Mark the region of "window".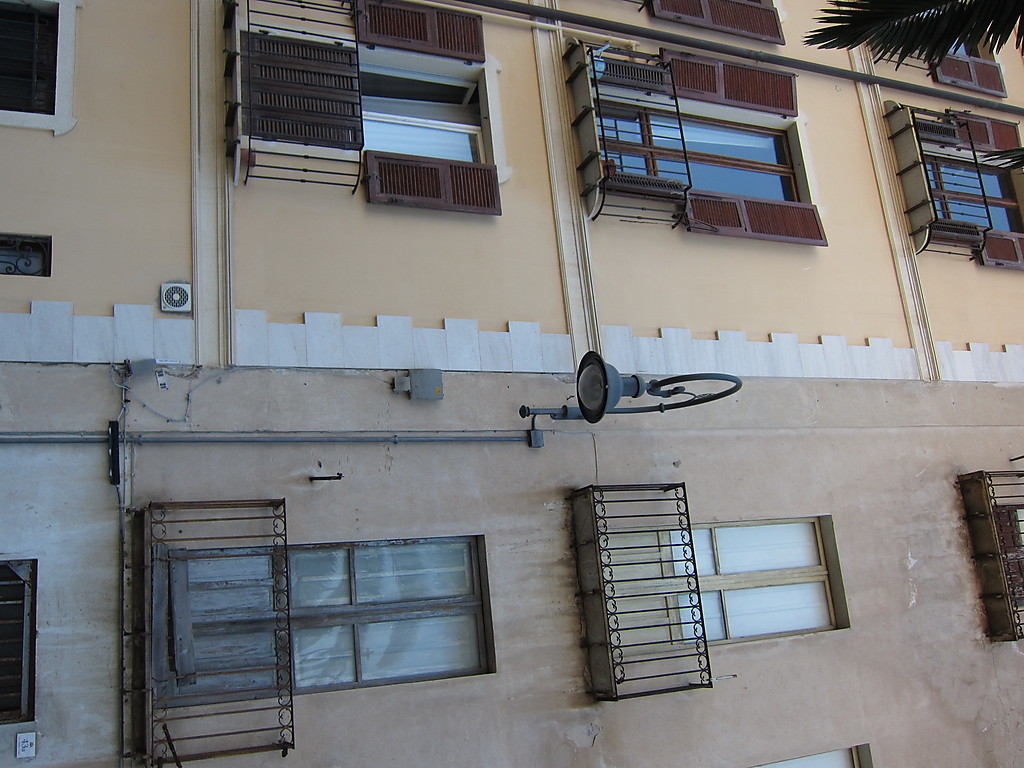
Region: crop(747, 746, 872, 767).
